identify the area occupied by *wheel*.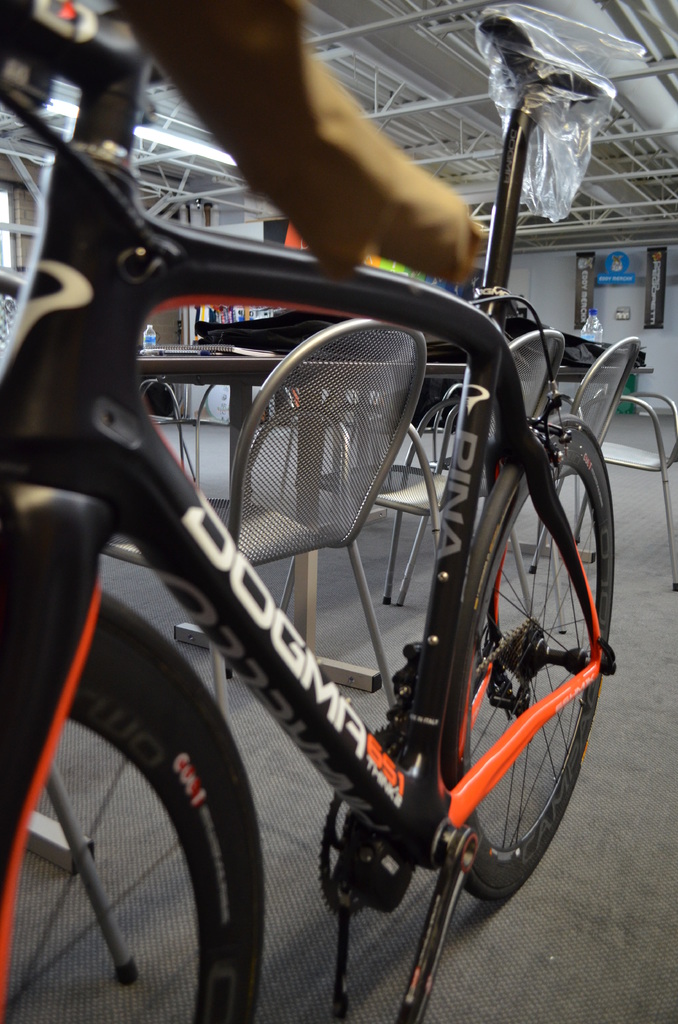
Area: [x1=435, y1=442, x2=606, y2=925].
